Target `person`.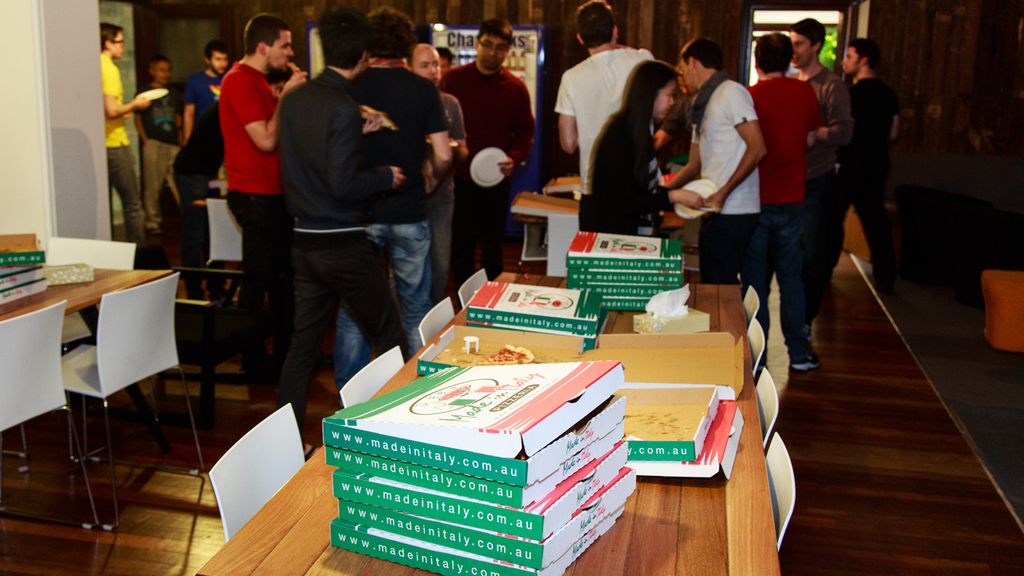
Target region: region(569, 58, 708, 269).
